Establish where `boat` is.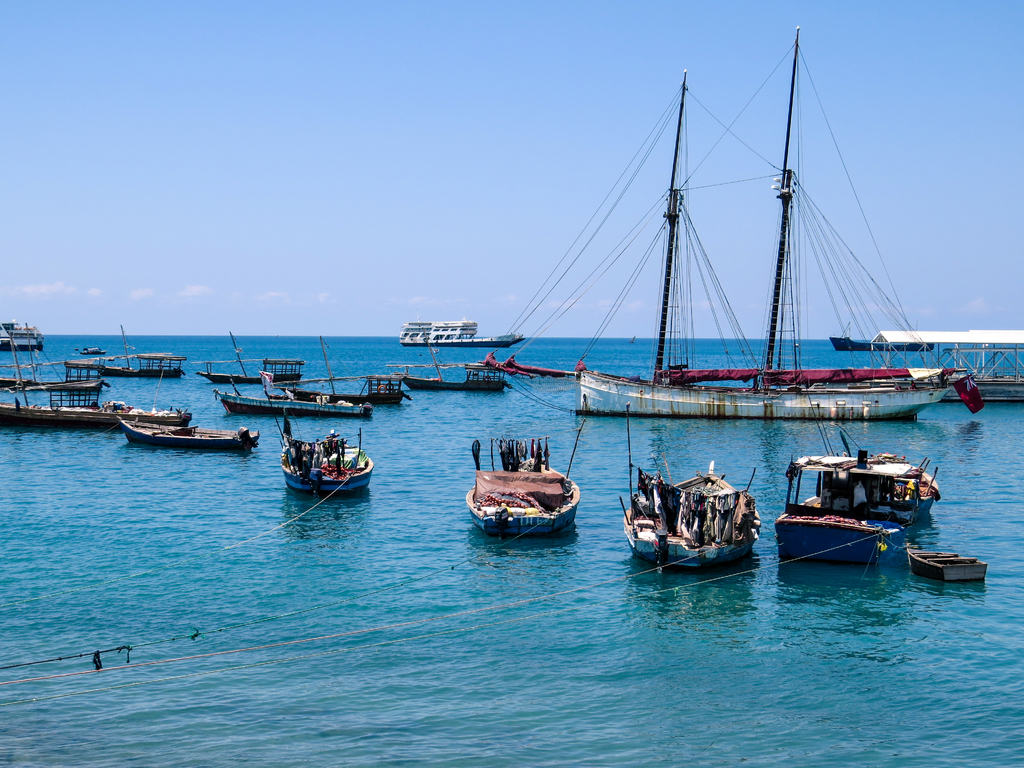
Established at {"left": 0, "top": 382, "right": 136, "bottom": 428}.
